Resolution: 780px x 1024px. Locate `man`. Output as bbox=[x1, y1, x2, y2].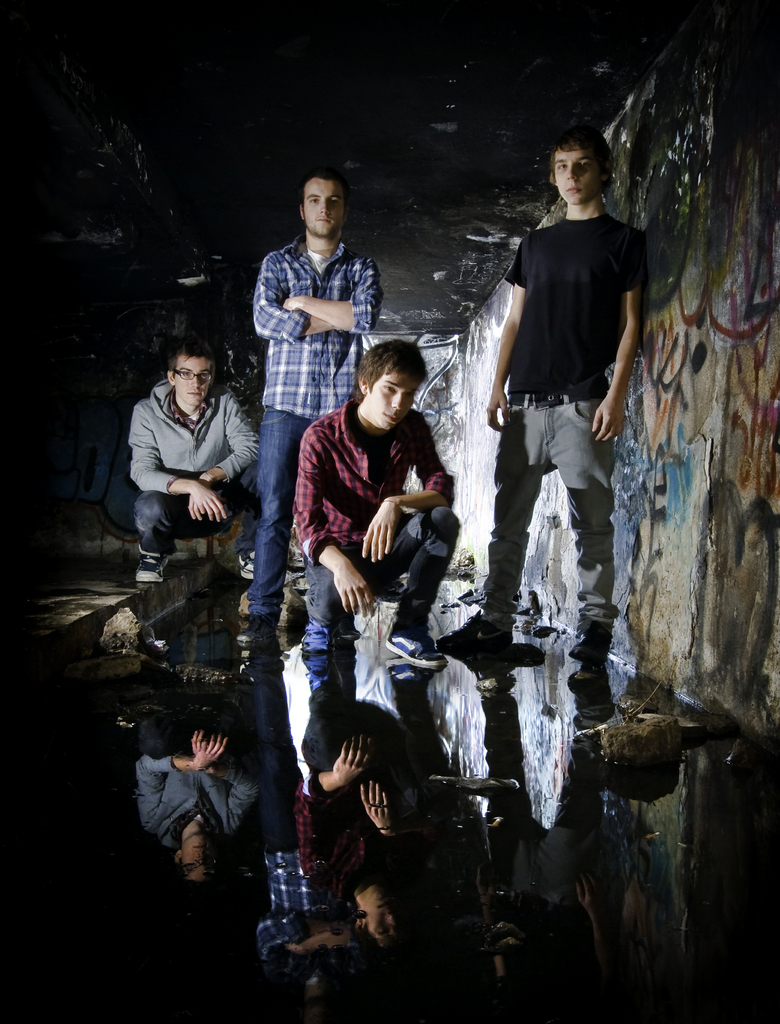
bbox=[433, 134, 657, 662].
